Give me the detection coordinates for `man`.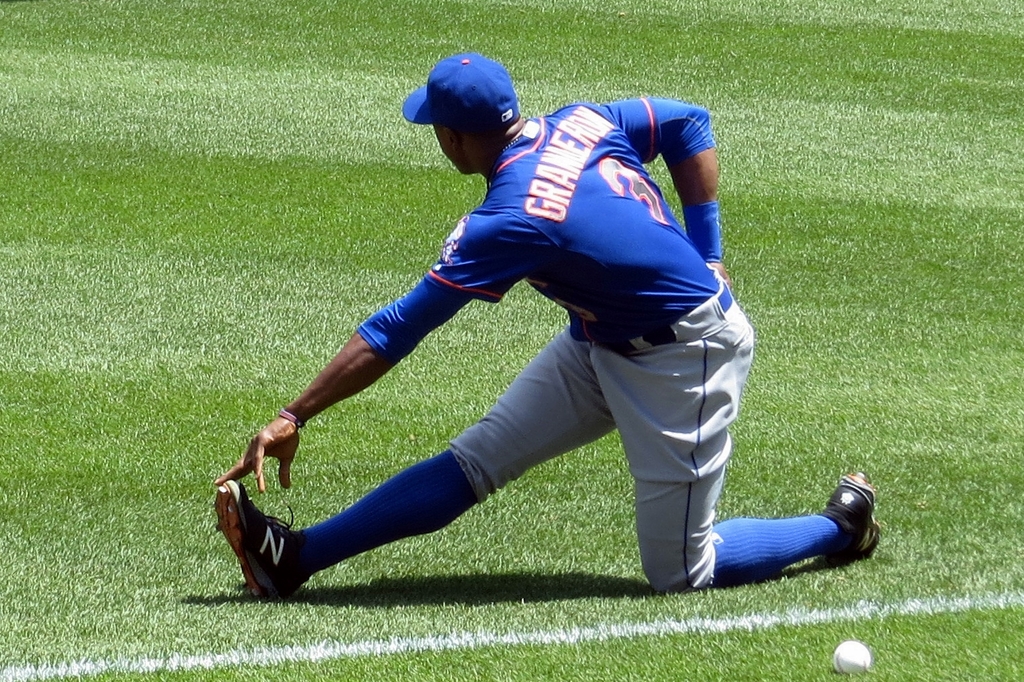
(x1=216, y1=54, x2=794, y2=632).
